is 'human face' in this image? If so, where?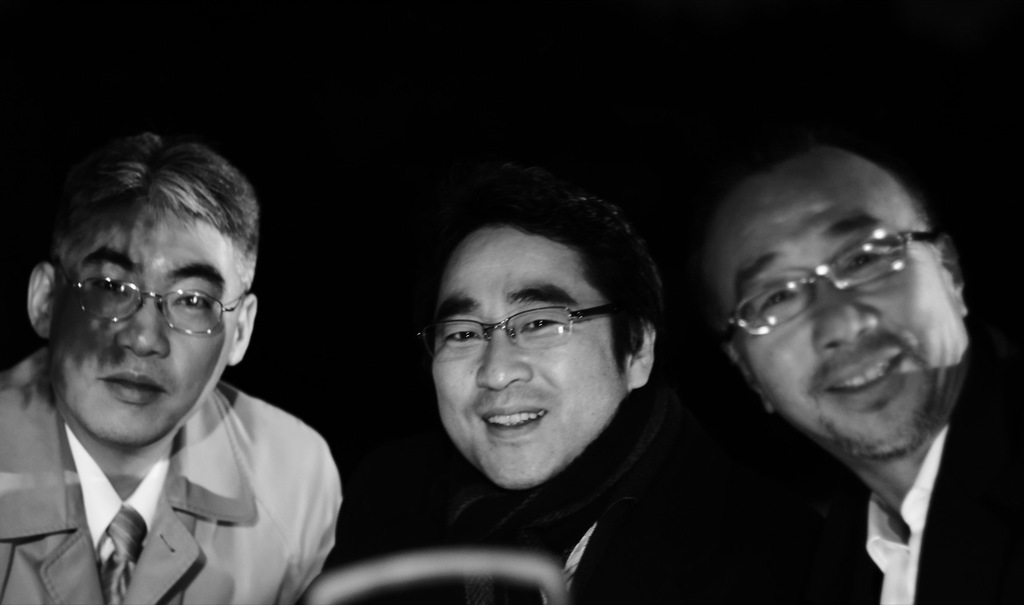
Yes, at [430,232,620,494].
